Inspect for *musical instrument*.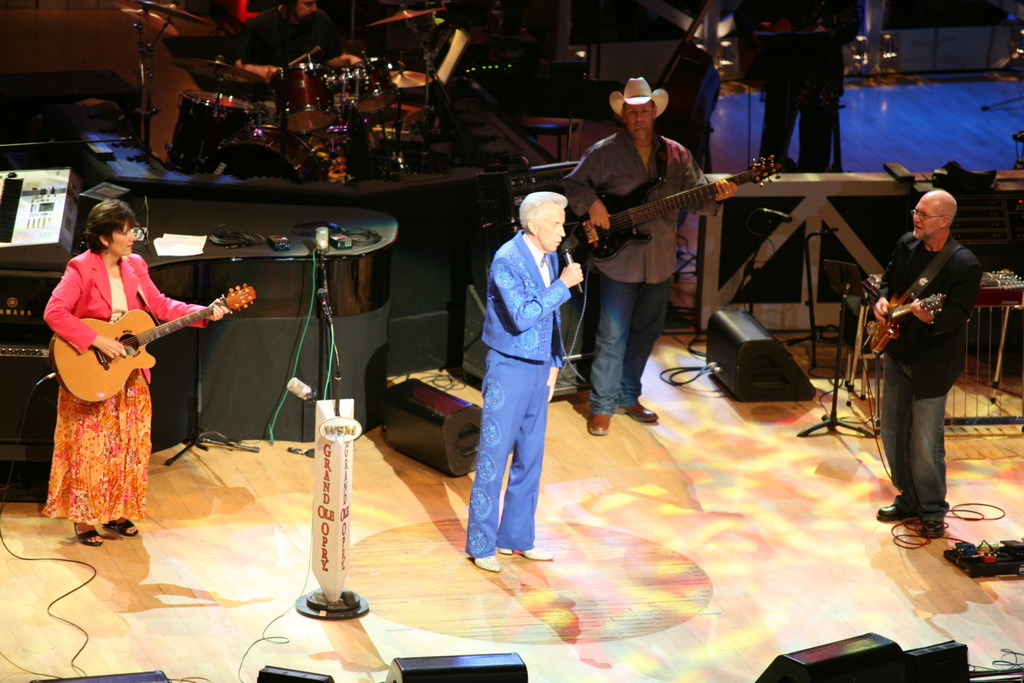
Inspection: region(179, 55, 269, 91).
